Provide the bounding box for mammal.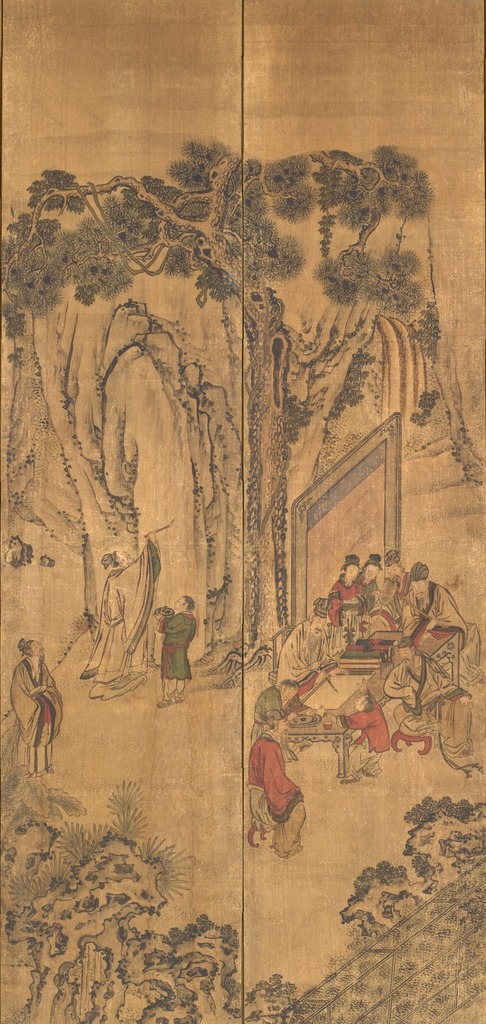
bbox=[377, 629, 472, 756].
